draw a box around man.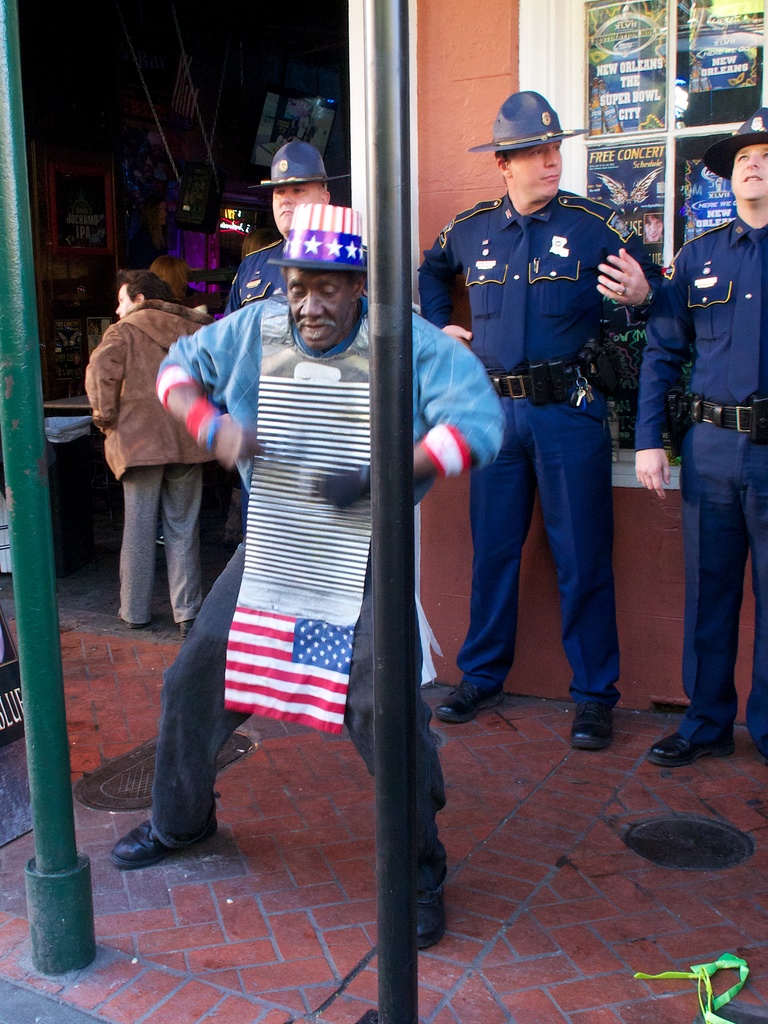
(left=103, top=200, right=509, bottom=953).
